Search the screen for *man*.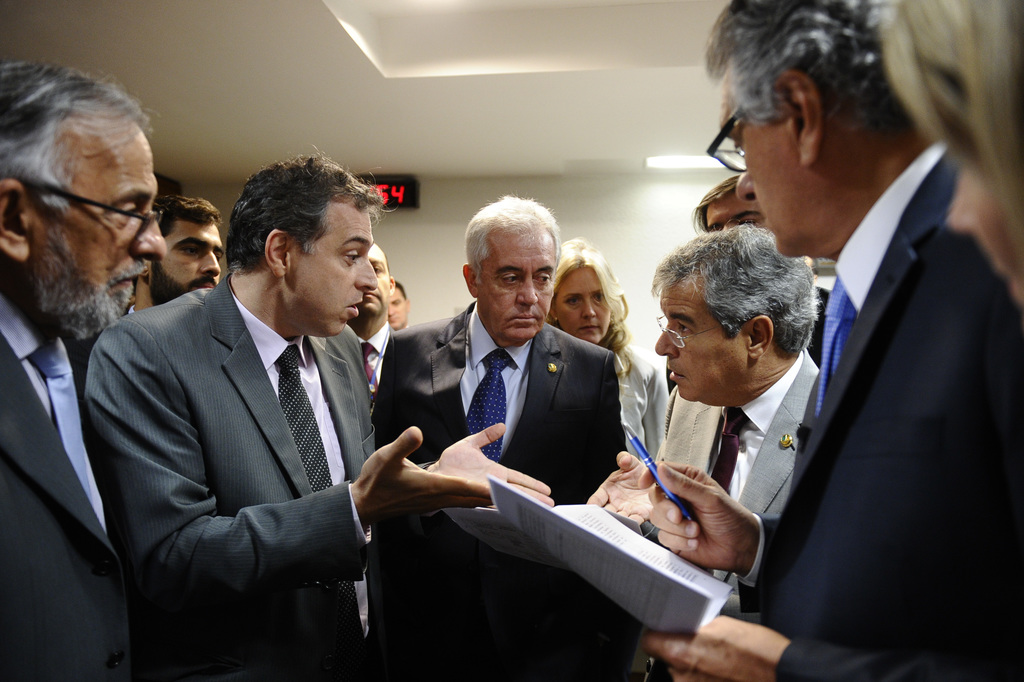
Found at box=[0, 50, 179, 681].
